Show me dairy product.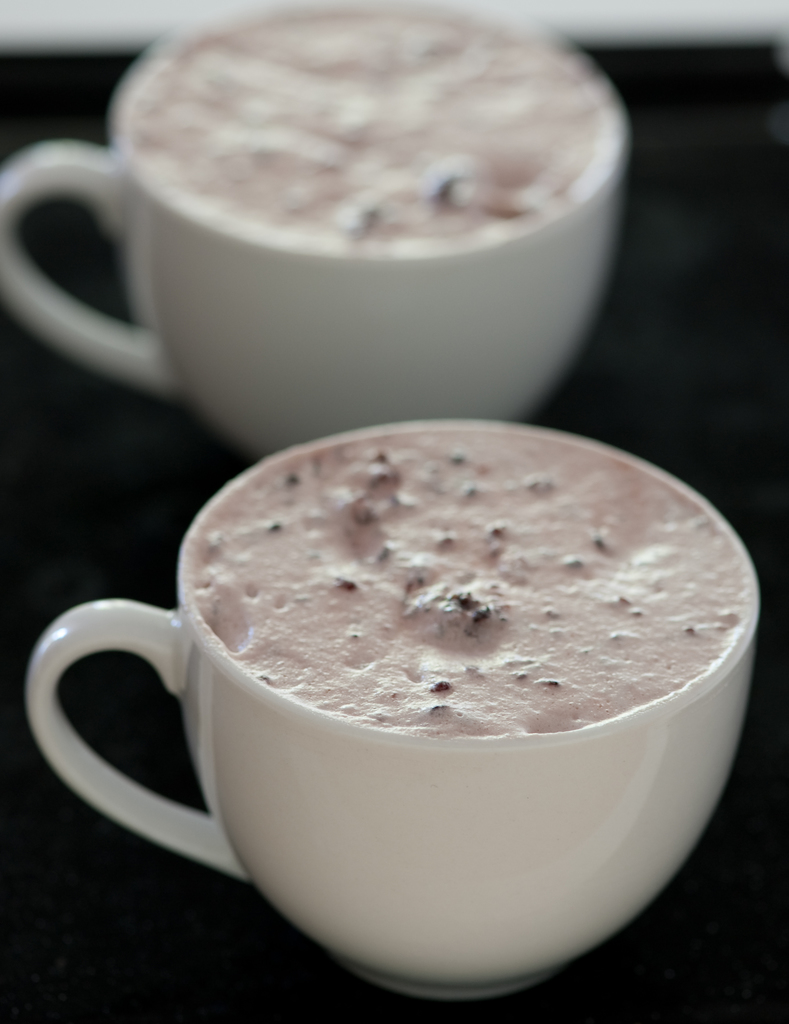
dairy product is here: [45,419,747,874].
